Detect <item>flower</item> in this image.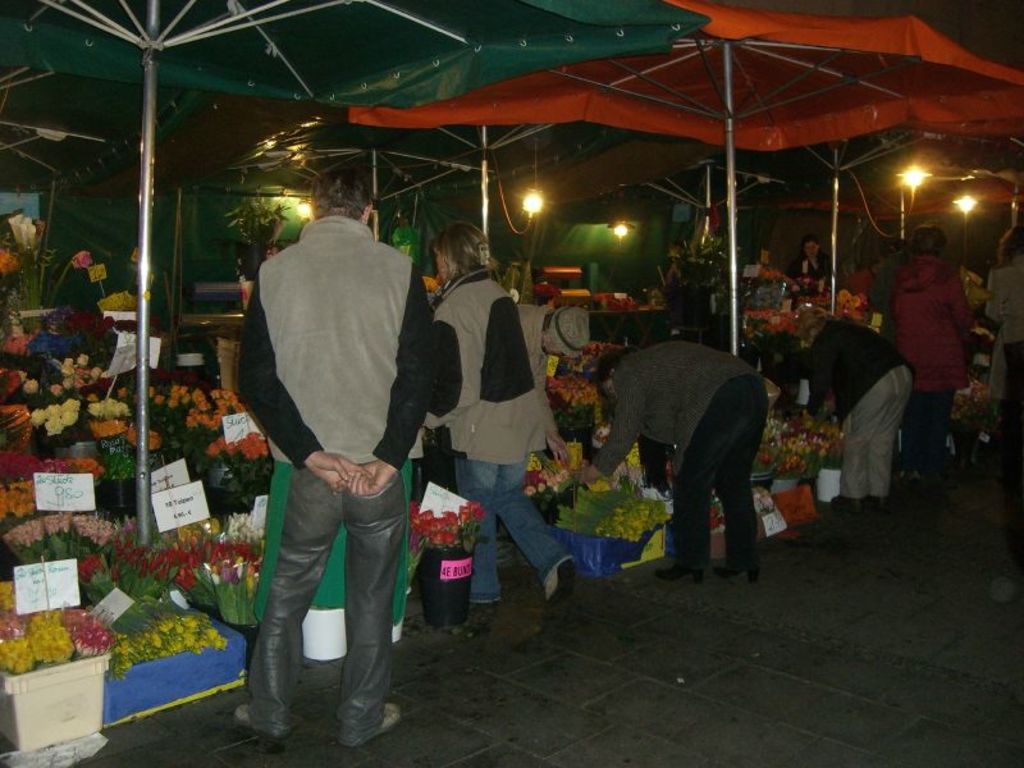
Detection: 209 632 230 654.
